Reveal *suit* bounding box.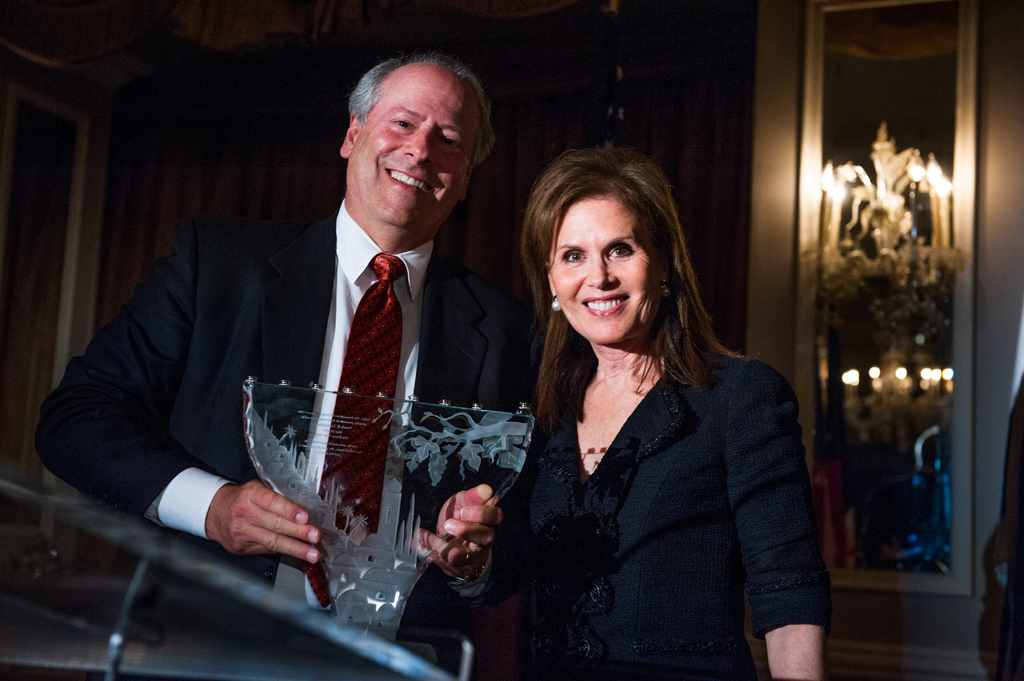
Revealed: select_region(95, 115, 522, 622).
